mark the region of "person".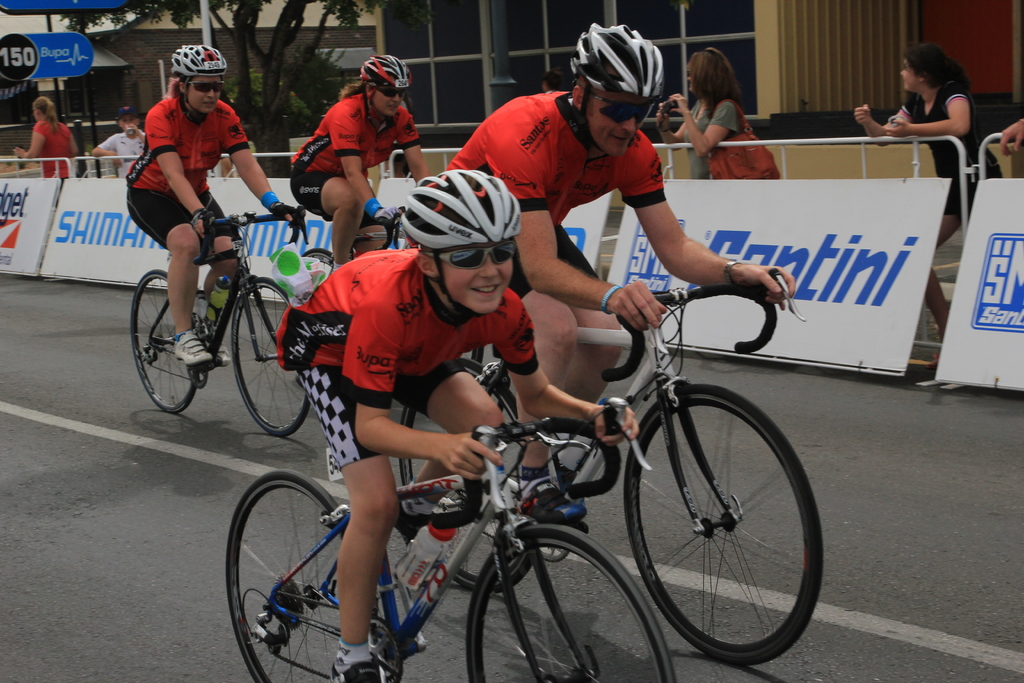
Region: [left=92, top=108, right=147, bottom=179].
